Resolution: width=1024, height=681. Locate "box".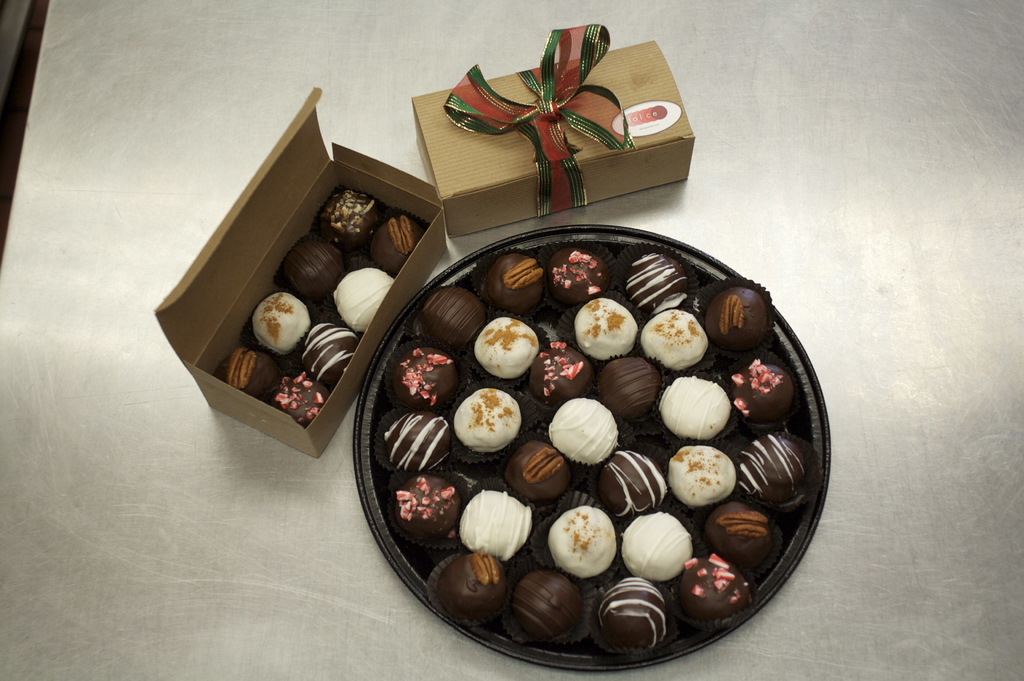
bbox=[155, 86, 462, 461].
